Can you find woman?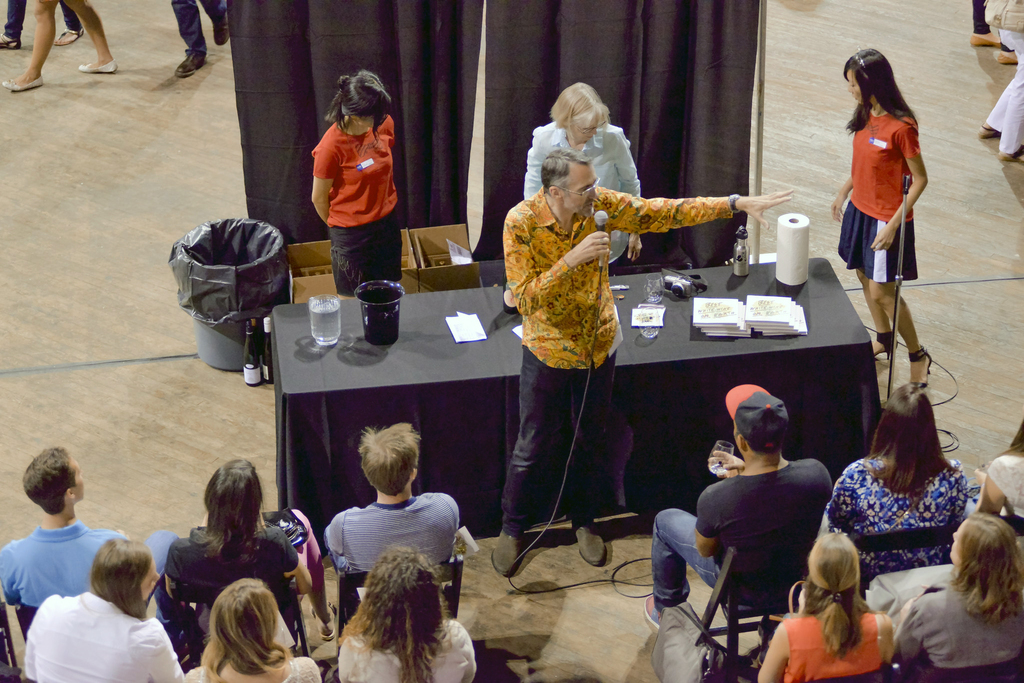
Yes, bounding box: rect(161, 453, 343, 638).
